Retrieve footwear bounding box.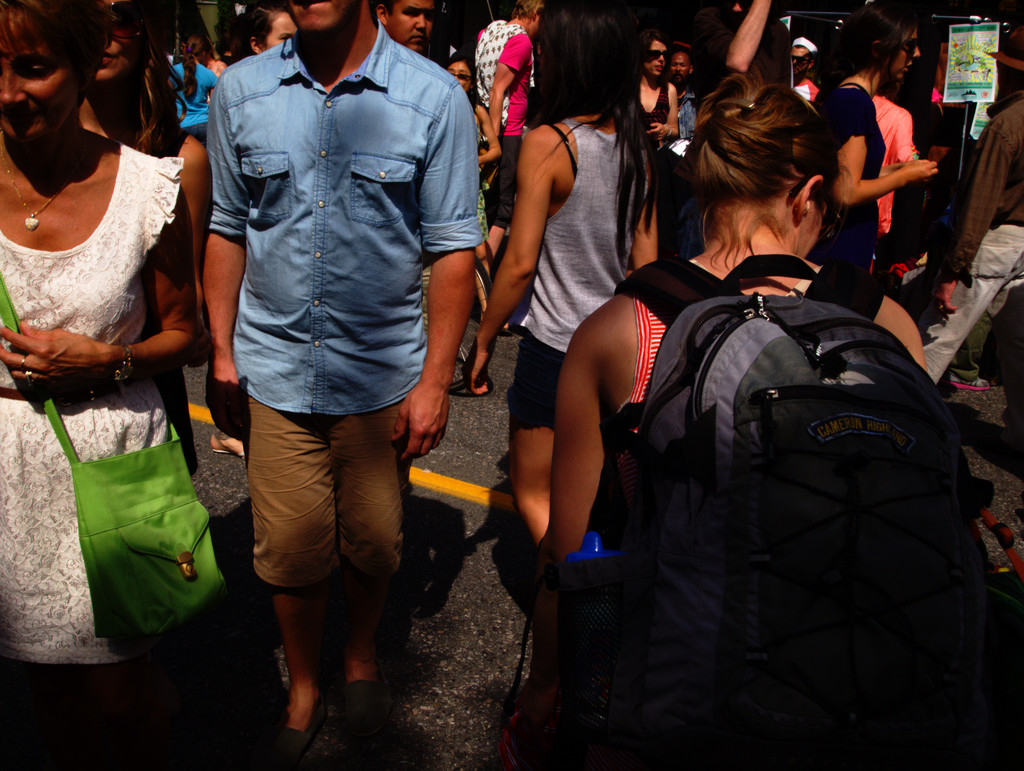
Bounding box: x1=207 y1=429 x2=245 y2=462.
